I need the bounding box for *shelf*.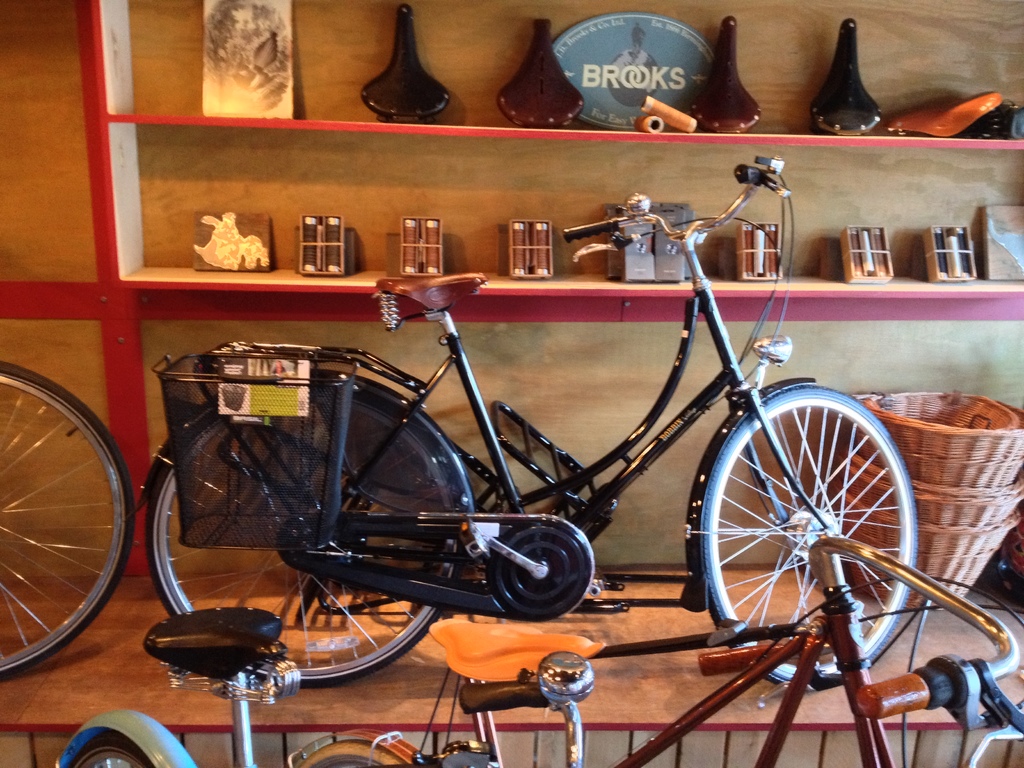
Here it is: {"x1": 0, "y1": 0, "x2": 1022, "y2": 767}.
